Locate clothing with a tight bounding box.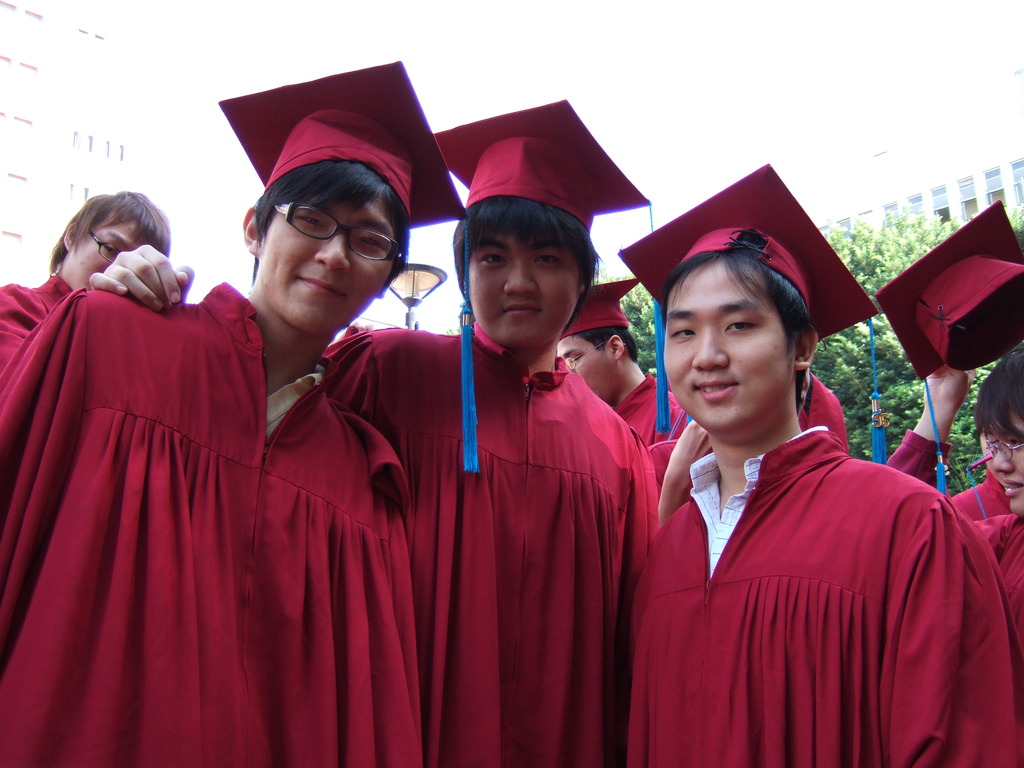
crop(787, 367, 853, 458).
